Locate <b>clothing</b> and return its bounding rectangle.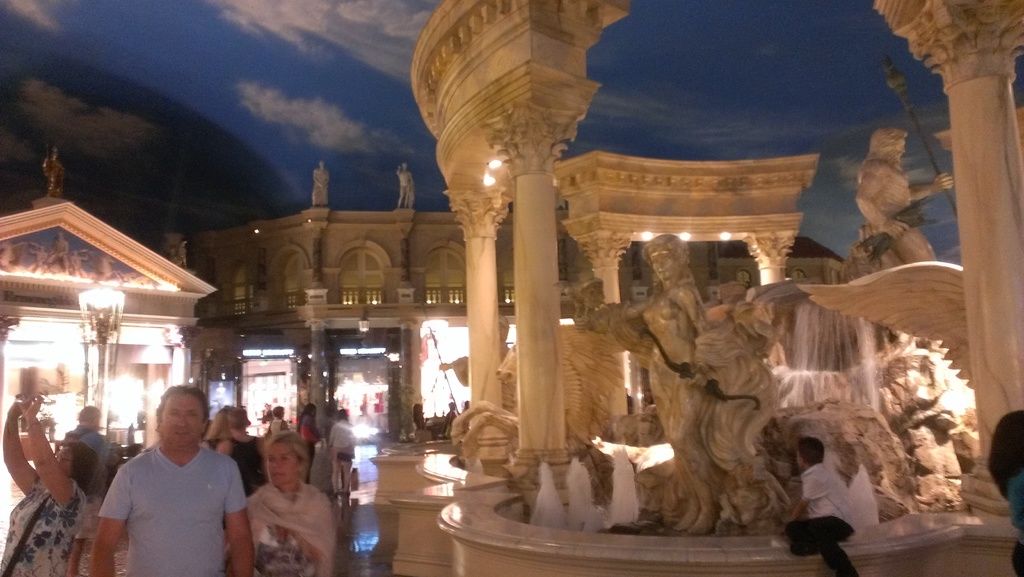
[left=326, top=412, right=355, bottom=500].
